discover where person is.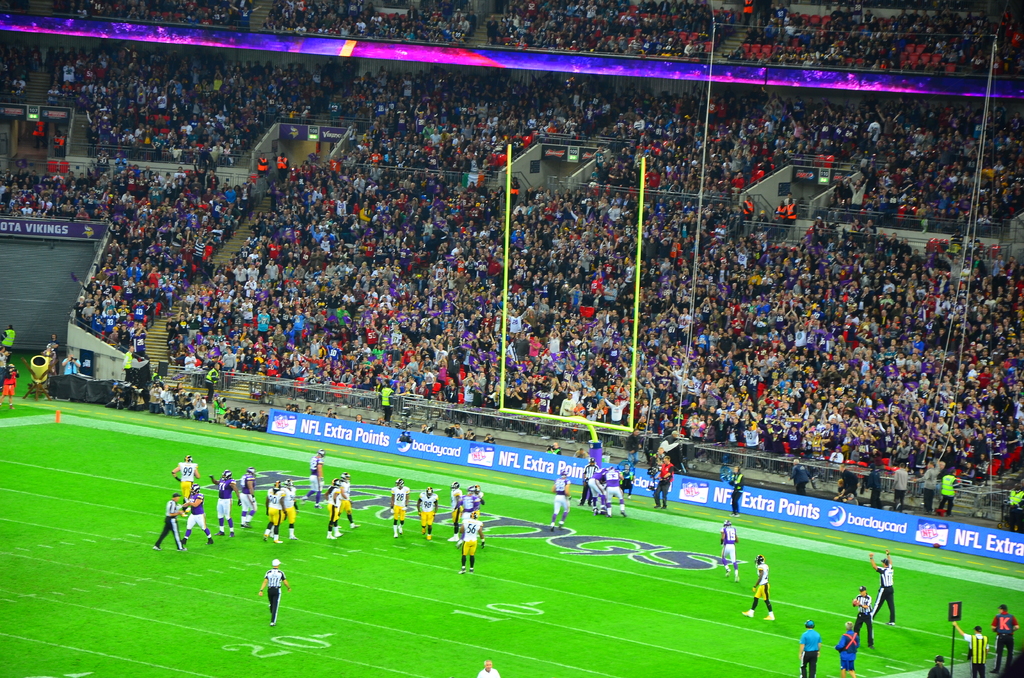
Discovered at bbox(212, 471, 233, 535).
